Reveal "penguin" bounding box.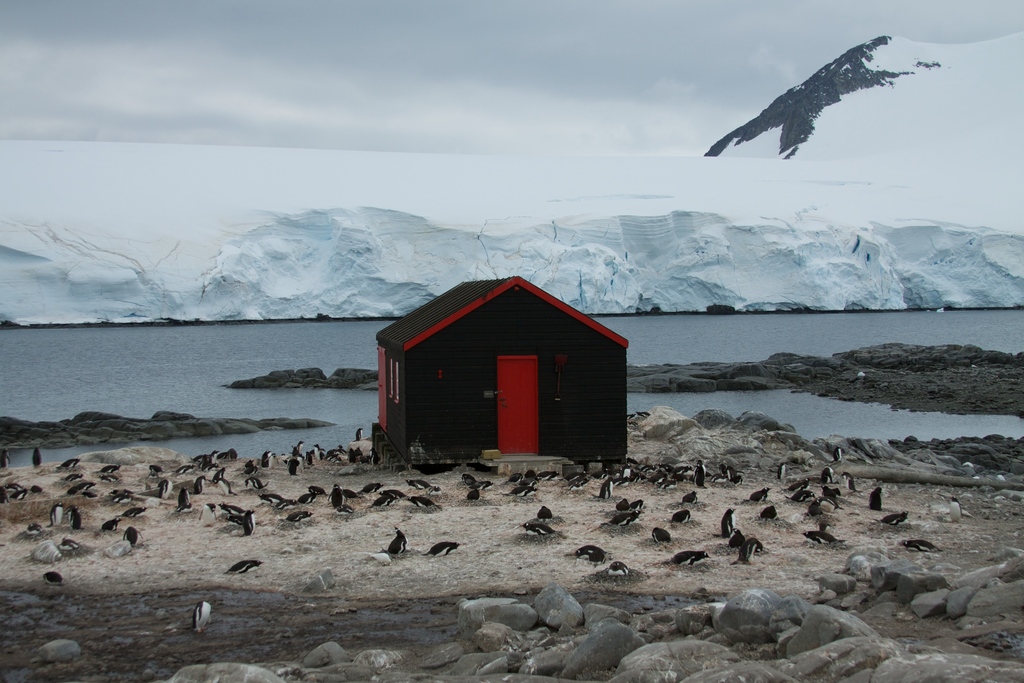
Revealed: <region>424, 541, 460, 558</region>.
